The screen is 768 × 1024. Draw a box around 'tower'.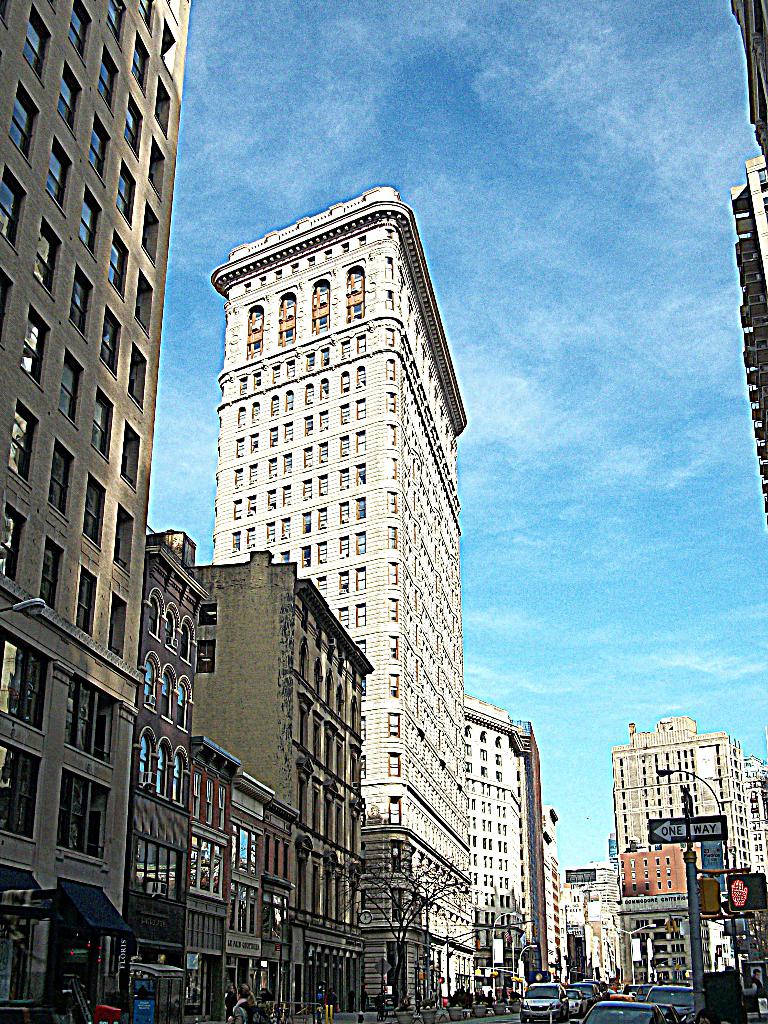
612,715,767,893.
